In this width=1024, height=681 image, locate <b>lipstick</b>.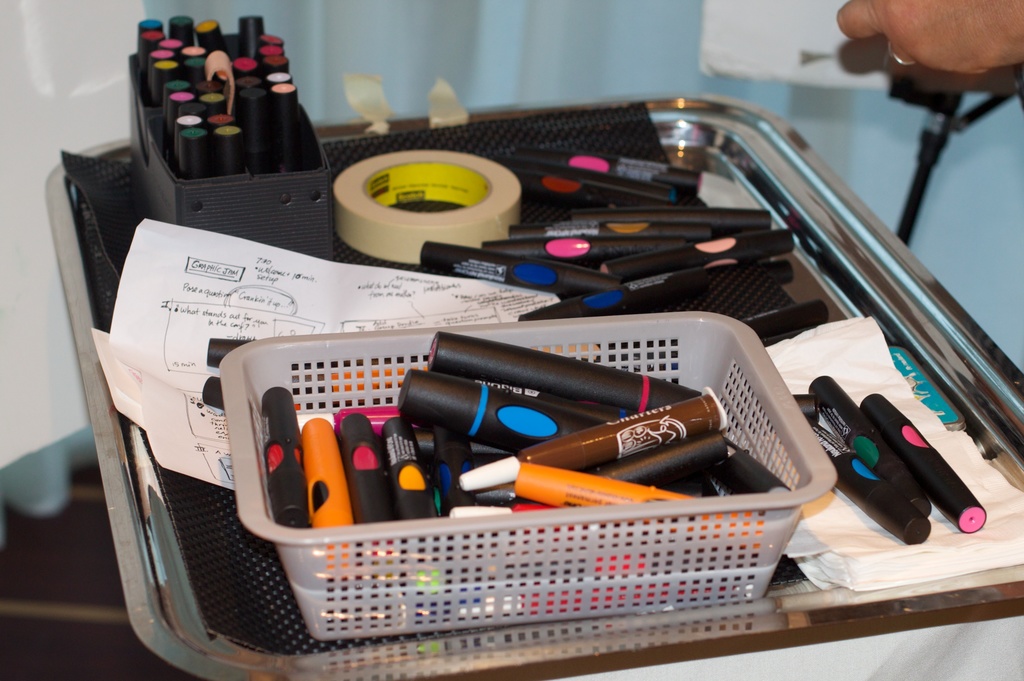
Bounding box: pyautogui.locateOnScreen(602, 225, 799, 282).
